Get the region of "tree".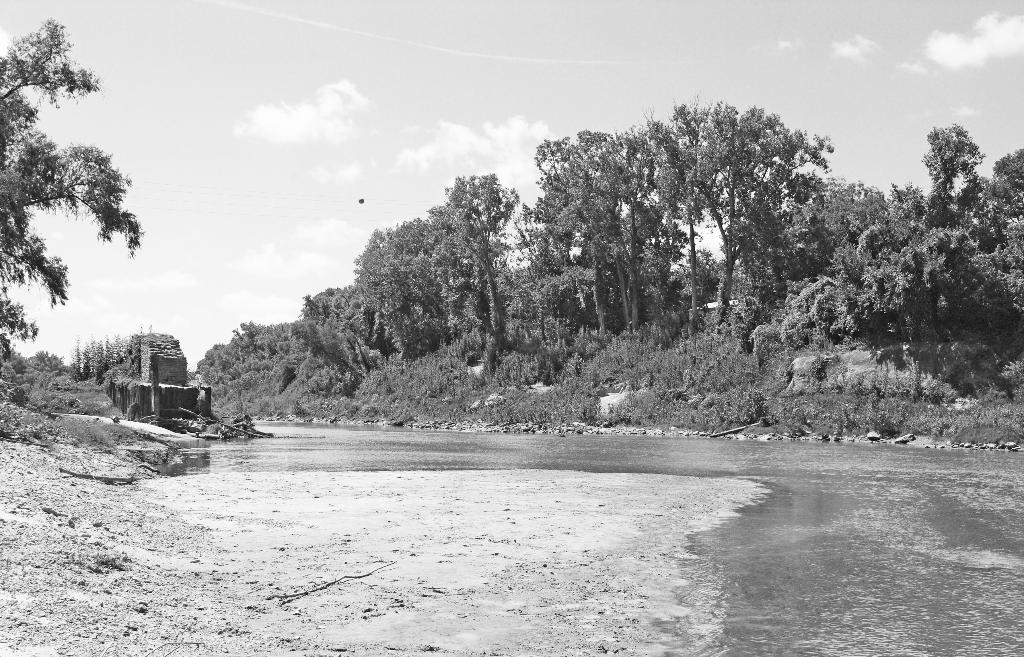
box=[0, 15, 150, 363].
